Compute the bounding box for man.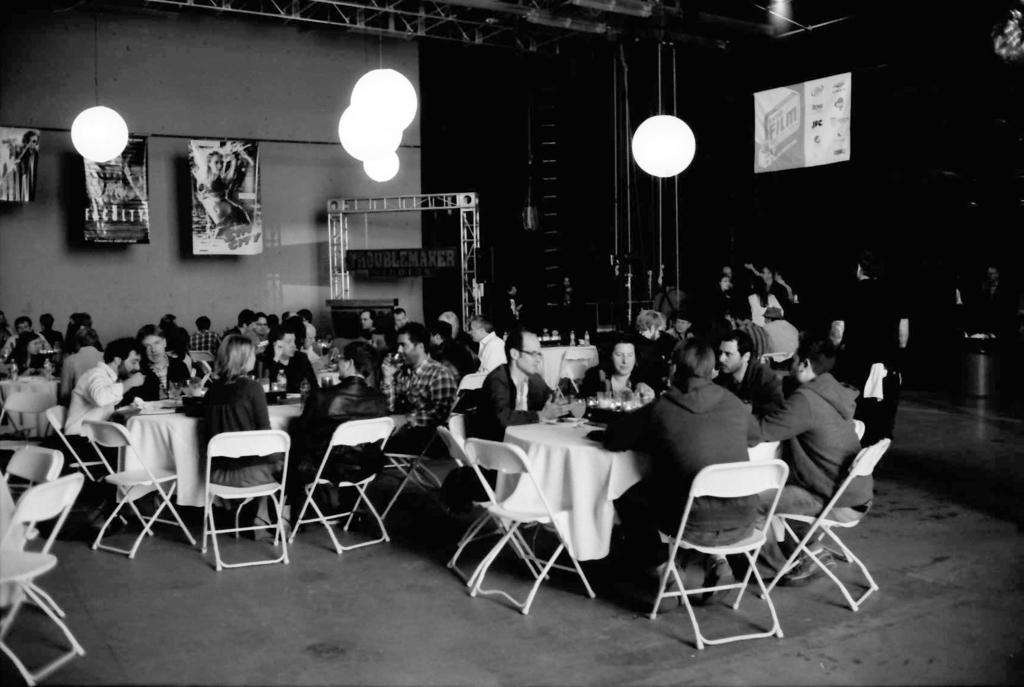
select_region(668, 315, 695, 340).
